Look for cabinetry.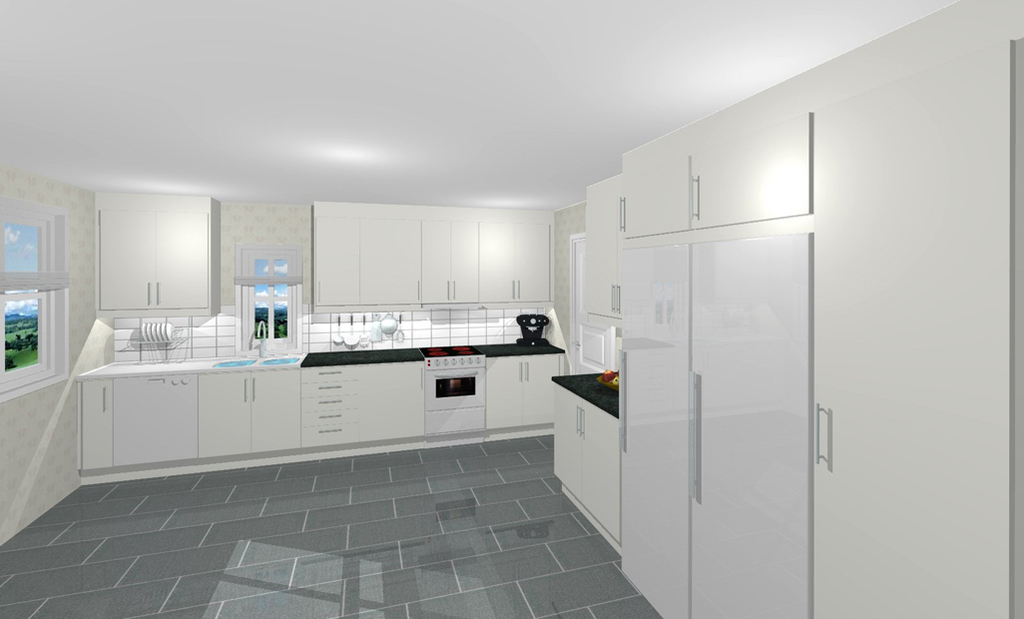
Found: rect(95, 207, 204, 310).
